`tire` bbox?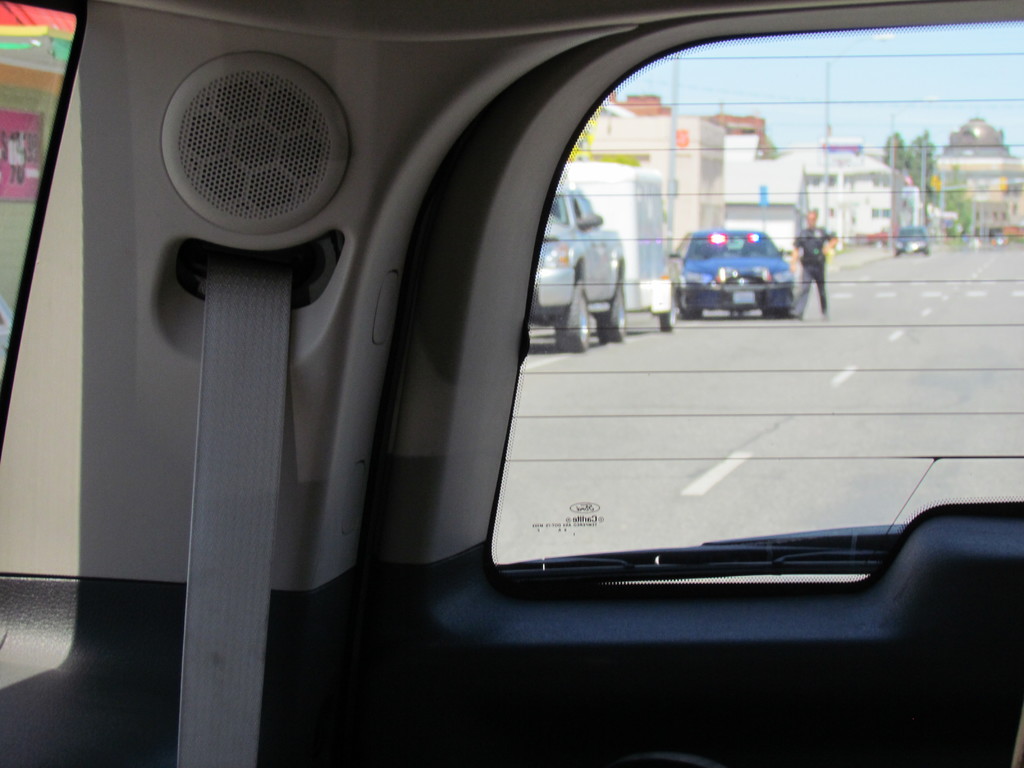
548,281,586,356
